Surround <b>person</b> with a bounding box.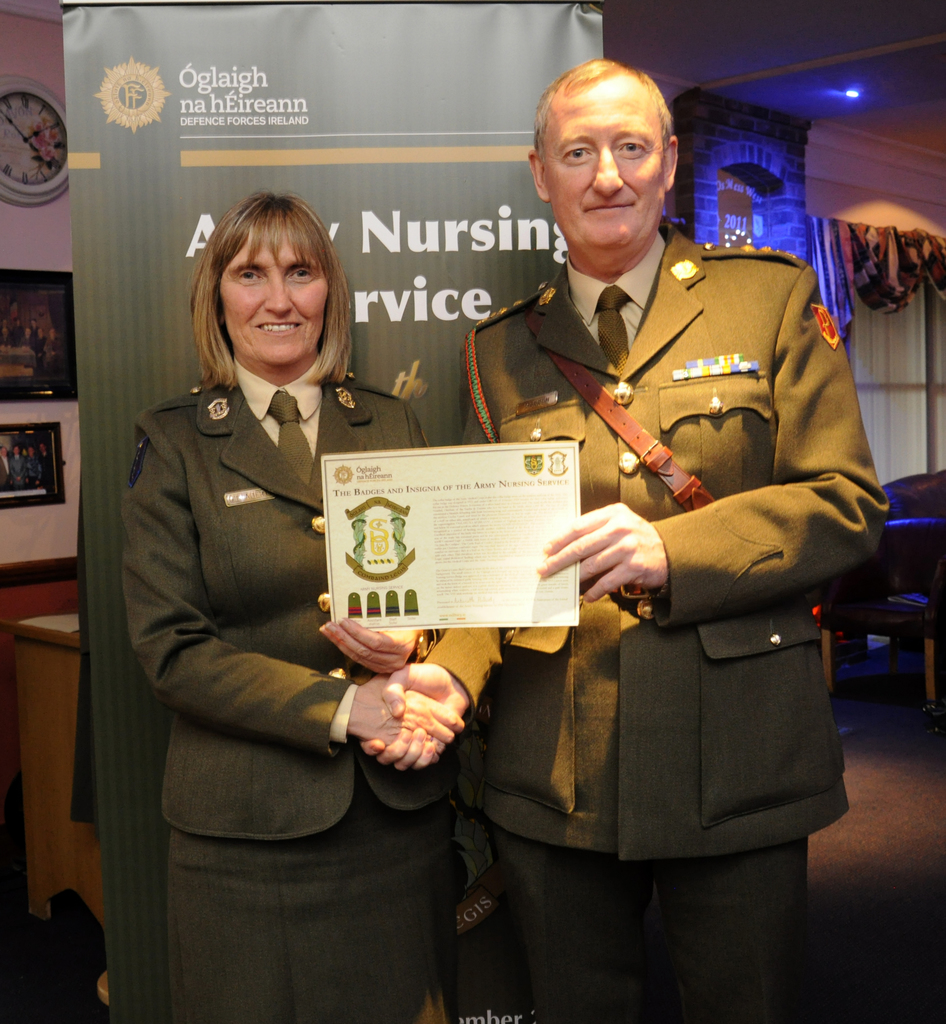
(x1=116, y1=192, x2=465, y2=1021).
